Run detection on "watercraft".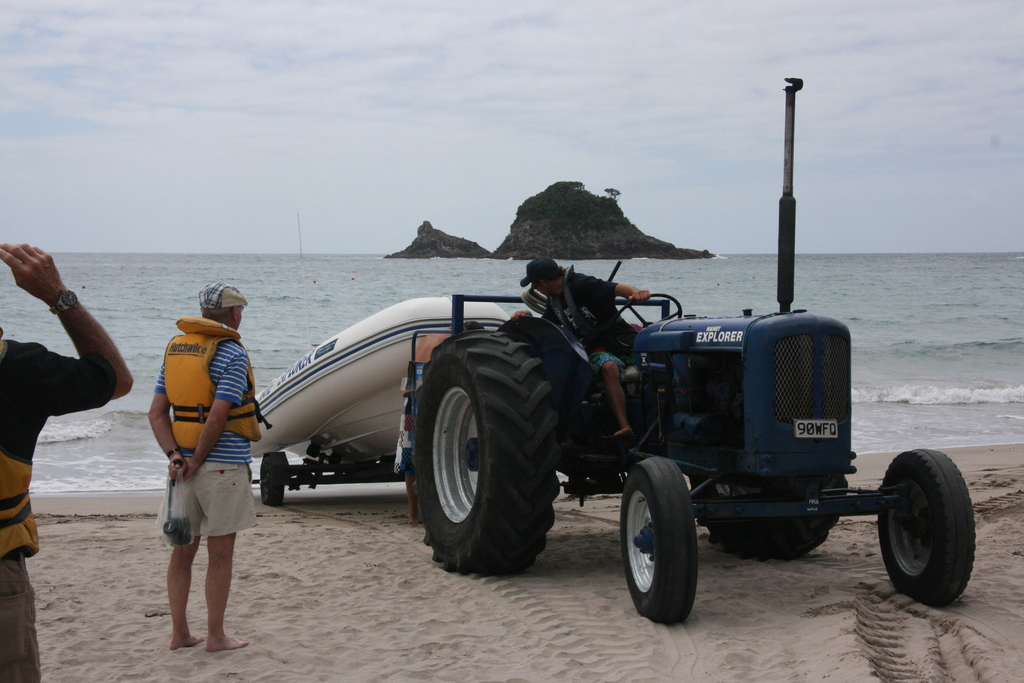
Result: l=252, t=296, r=511, b=466.
